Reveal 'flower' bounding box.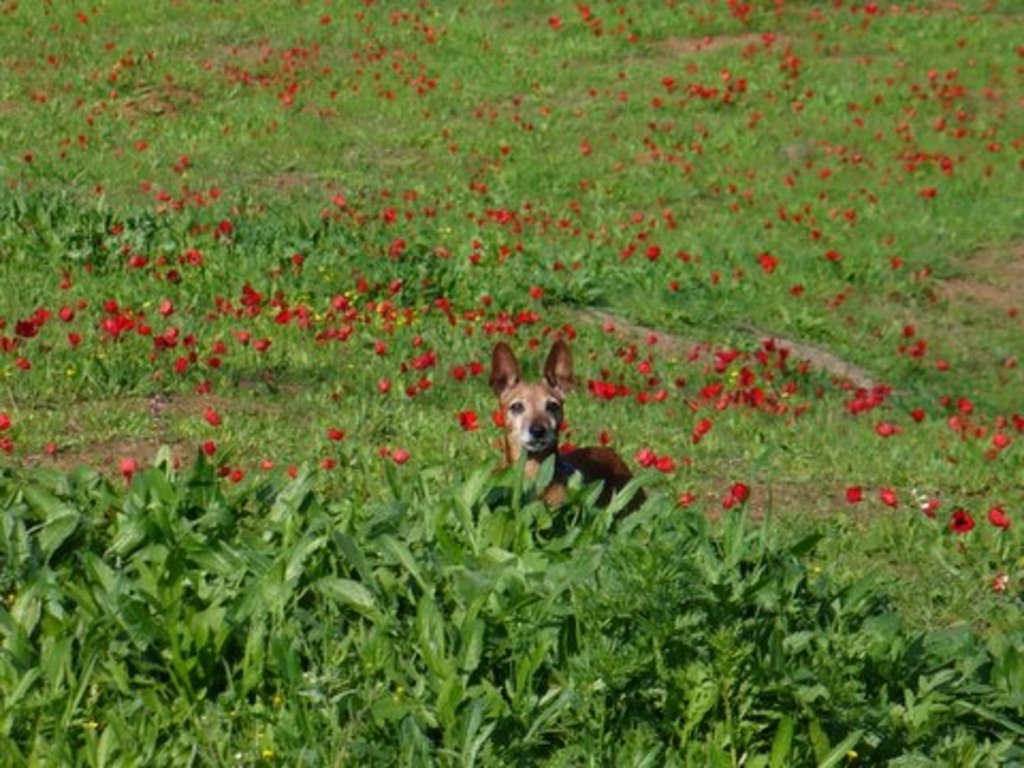
Revealed: [x1=331, y1=427, x2=350, y2=444].
